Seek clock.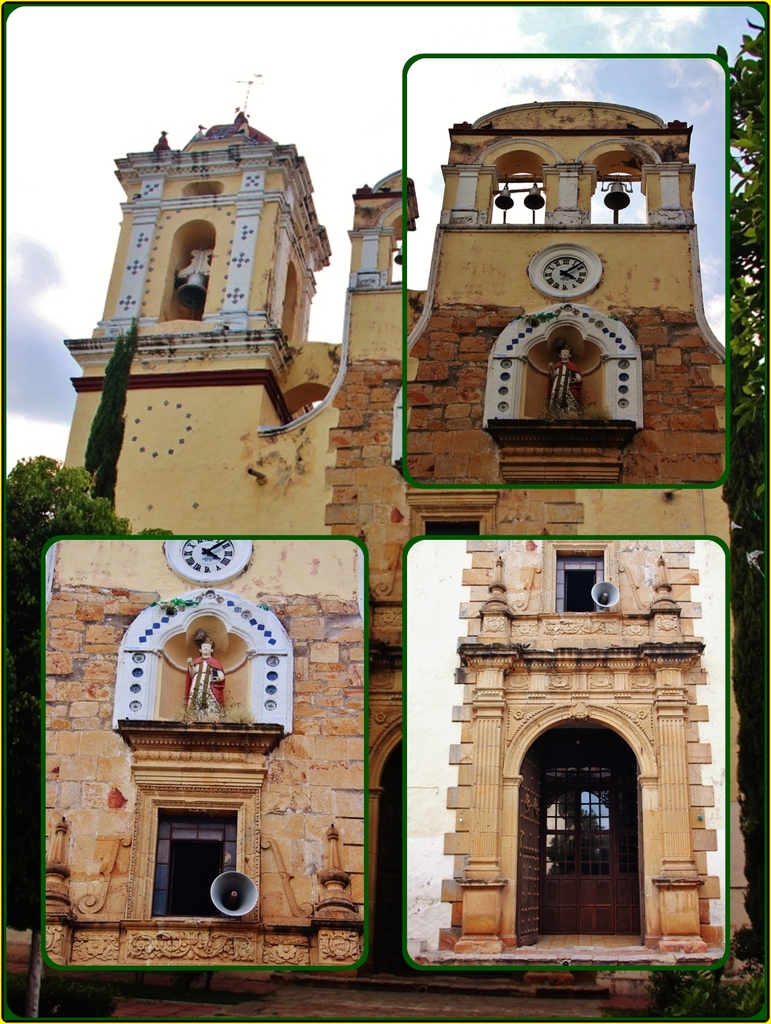
[169, 535, 251, 588].
